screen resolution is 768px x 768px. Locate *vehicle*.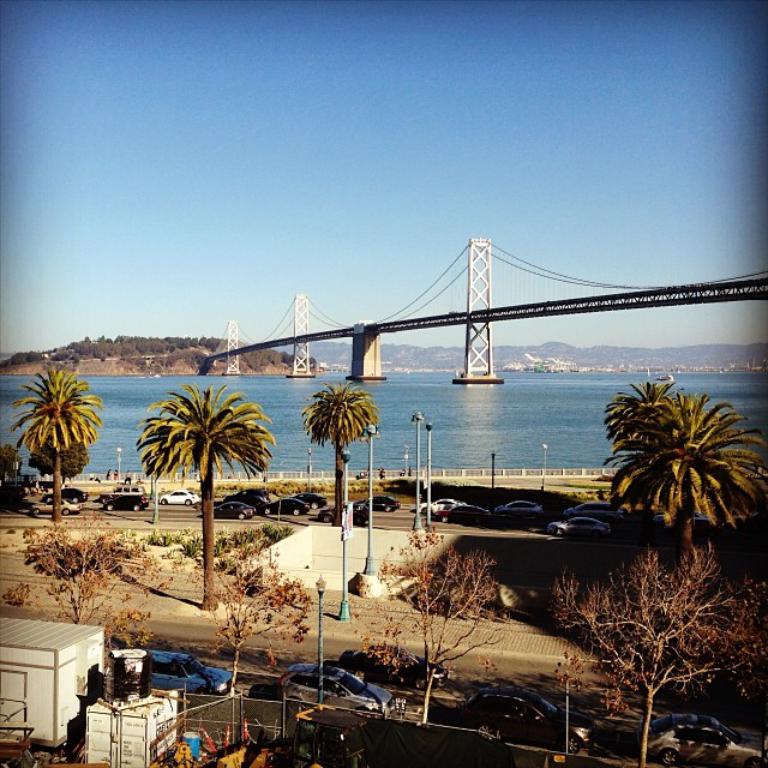
419,498,469,515.
